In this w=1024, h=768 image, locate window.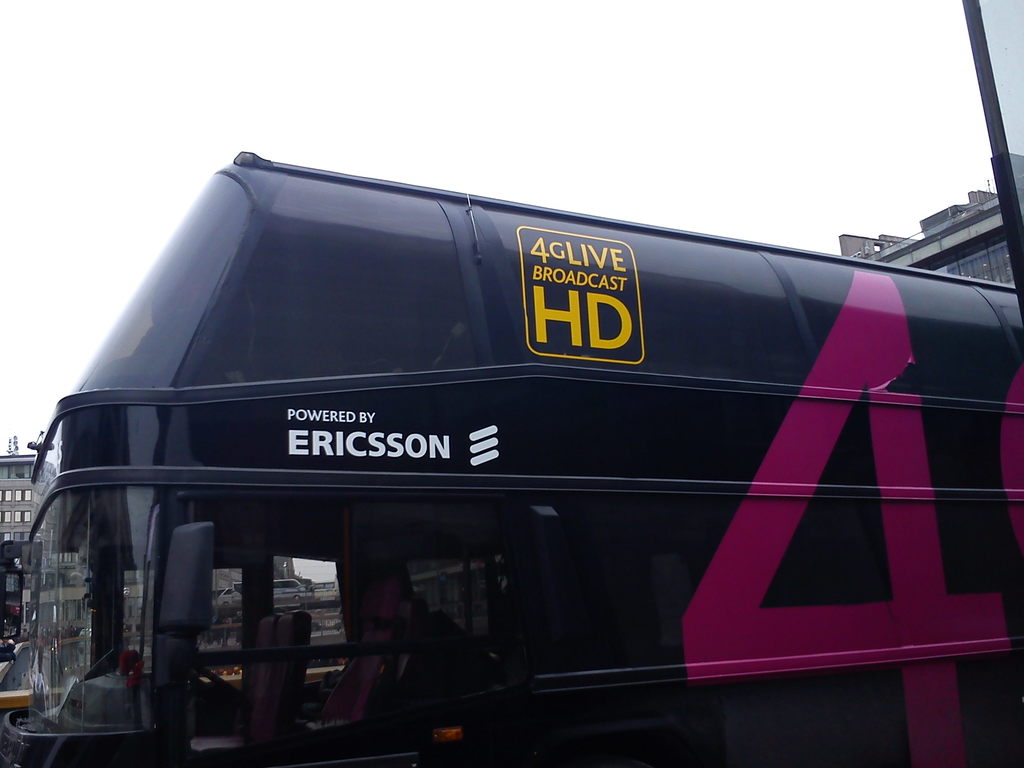
Bounding box: (left=1, top=467, right=35, bottom=484).
